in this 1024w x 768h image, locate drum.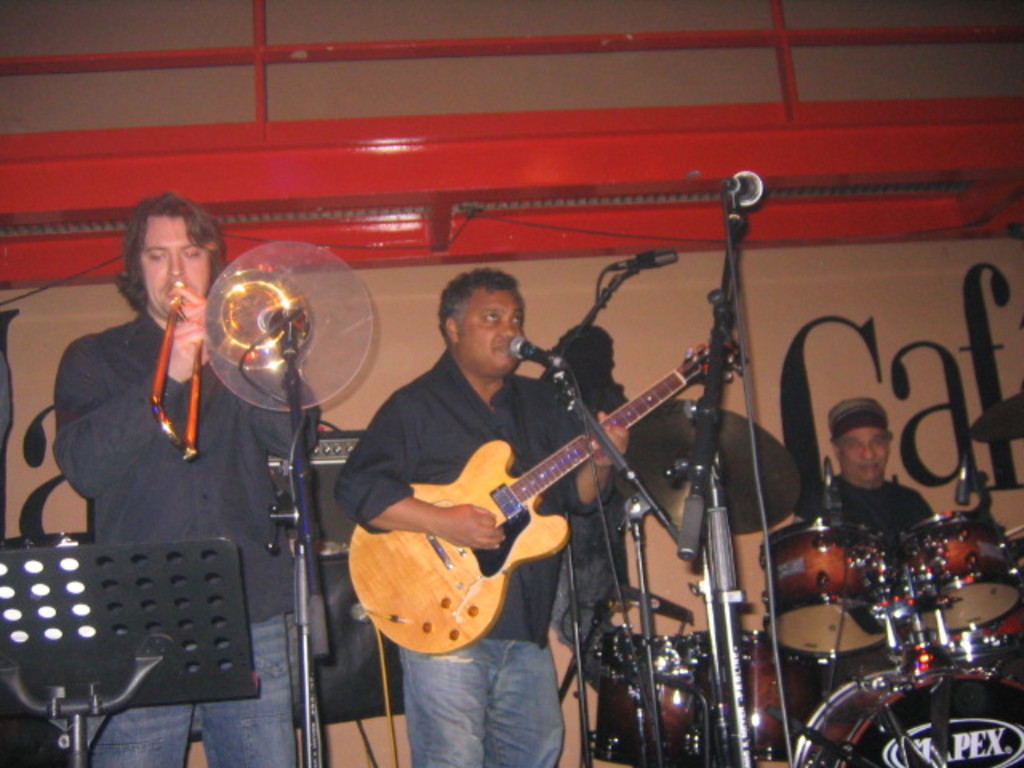
Bounding box: 792 662 1022 766.
